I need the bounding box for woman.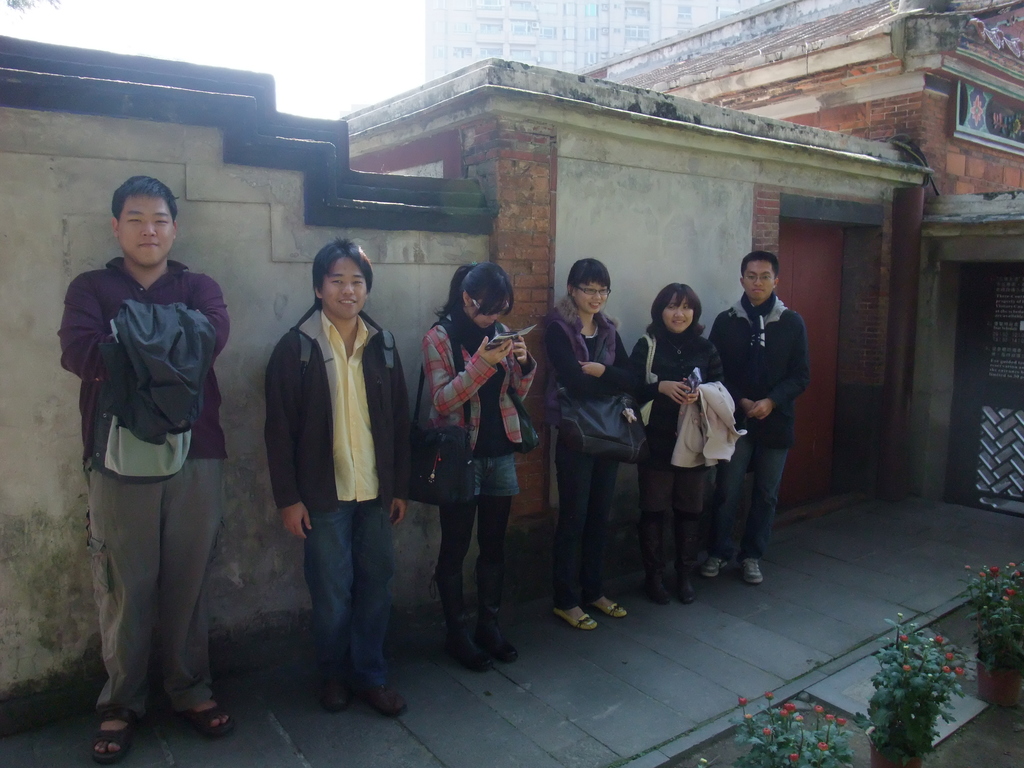
Here it is: left=403, top=260, right=540, bottom=667.
